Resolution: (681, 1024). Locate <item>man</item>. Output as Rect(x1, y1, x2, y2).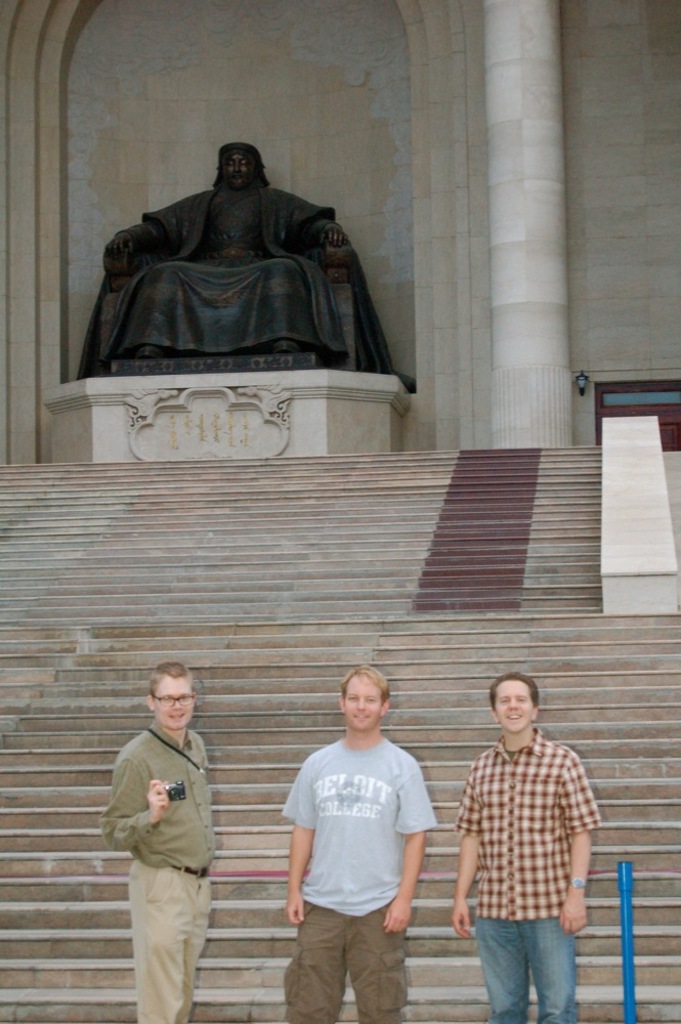
Rect(454, 675, 588, 1023).
